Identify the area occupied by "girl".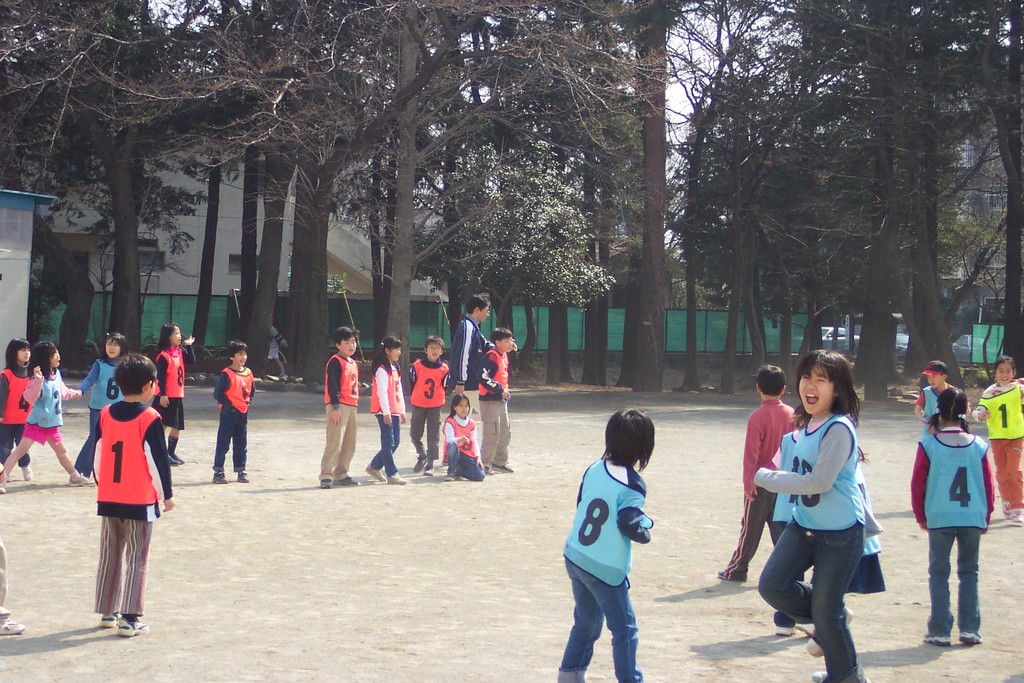
Area: <bbox>910, 387, 995, 644</bbox>.
